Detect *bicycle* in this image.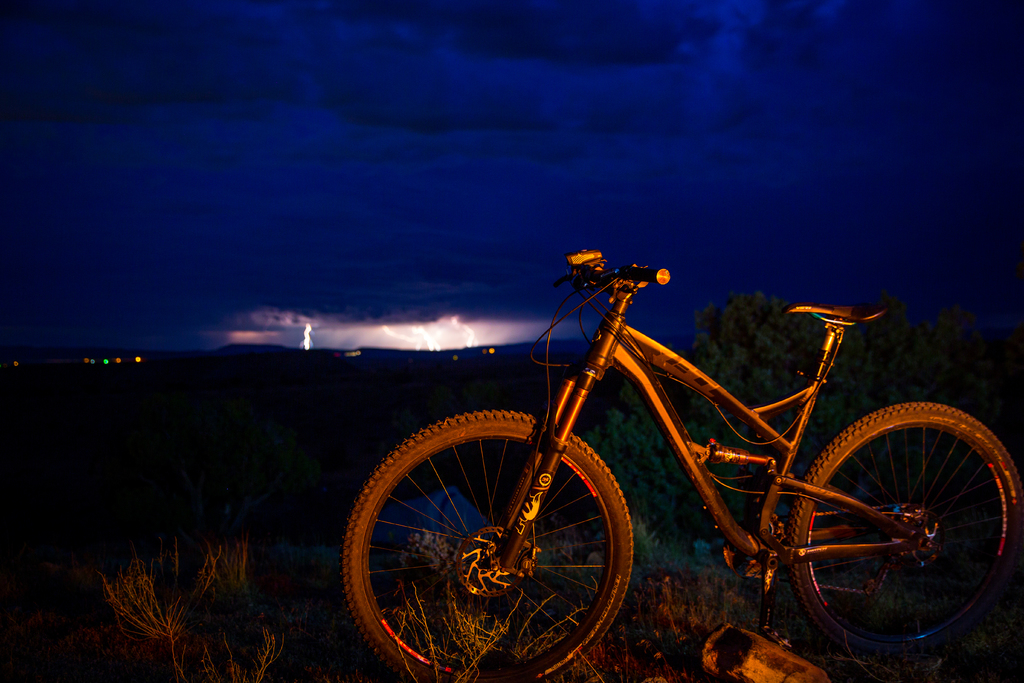
Detection: BBox(319, 247, 1023, 671).
